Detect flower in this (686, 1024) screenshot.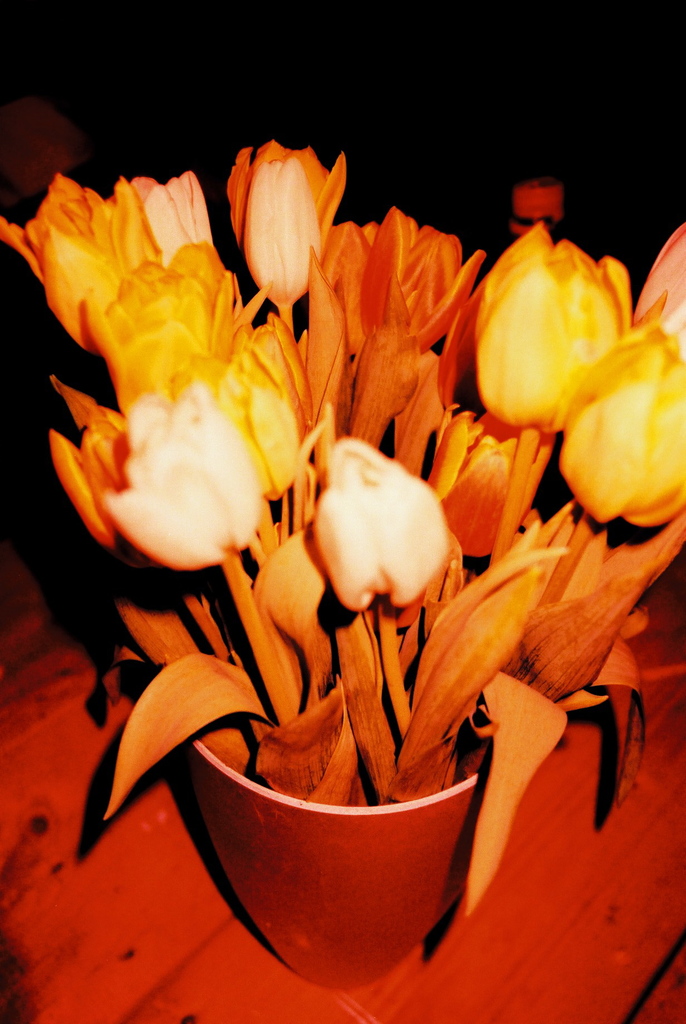
Detection: pyautogui.locateOnScreen(498, 573, 644, 707).
